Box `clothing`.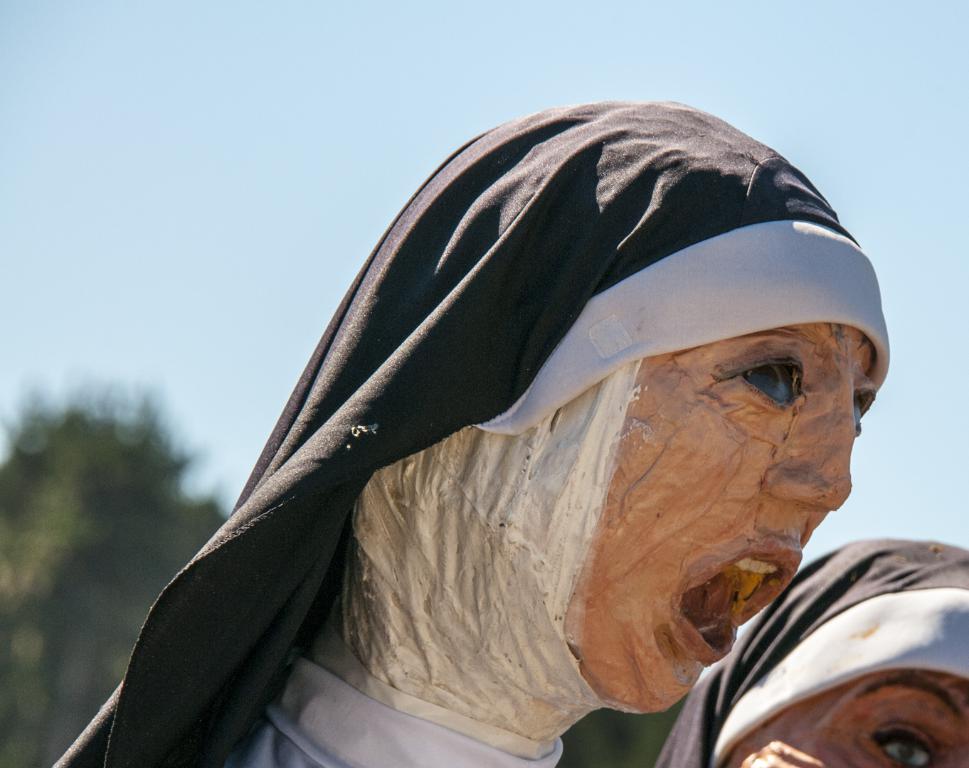
select_region(89, 85, 925, 741).
